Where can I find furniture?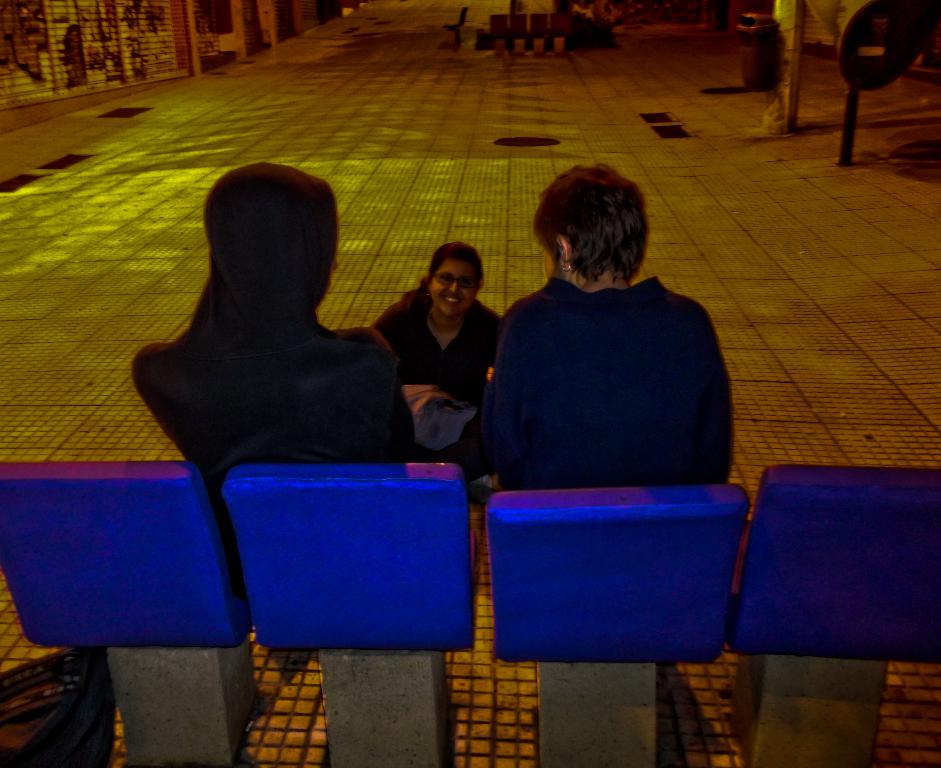
You can find it at pyautogui.locateOnScreen(222, 463, 475, 767).
